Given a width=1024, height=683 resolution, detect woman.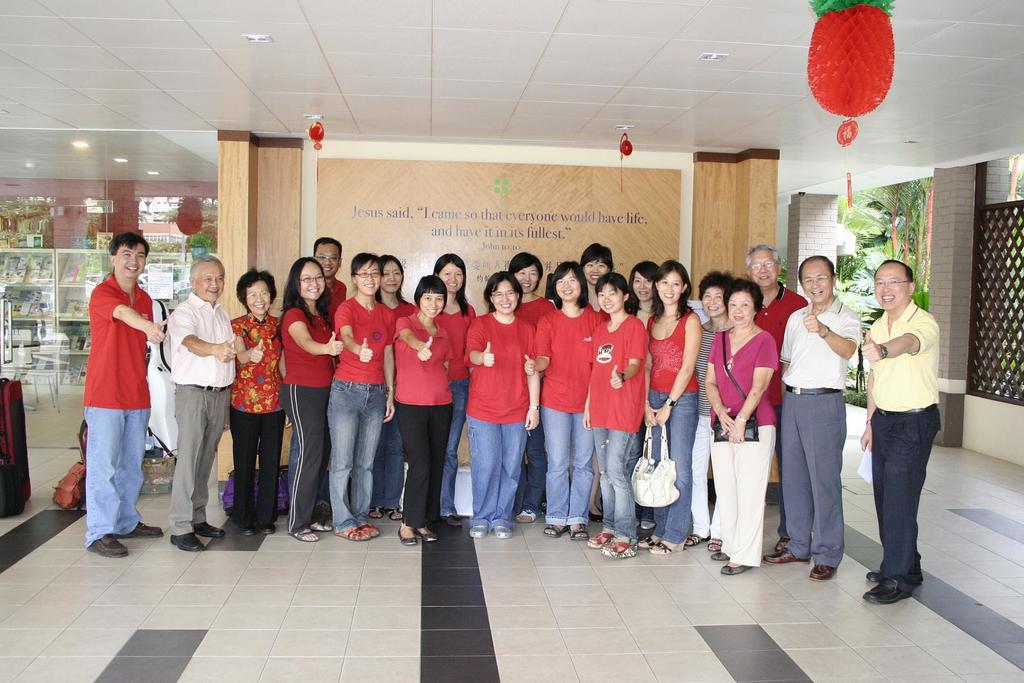
273 256 348 545.
